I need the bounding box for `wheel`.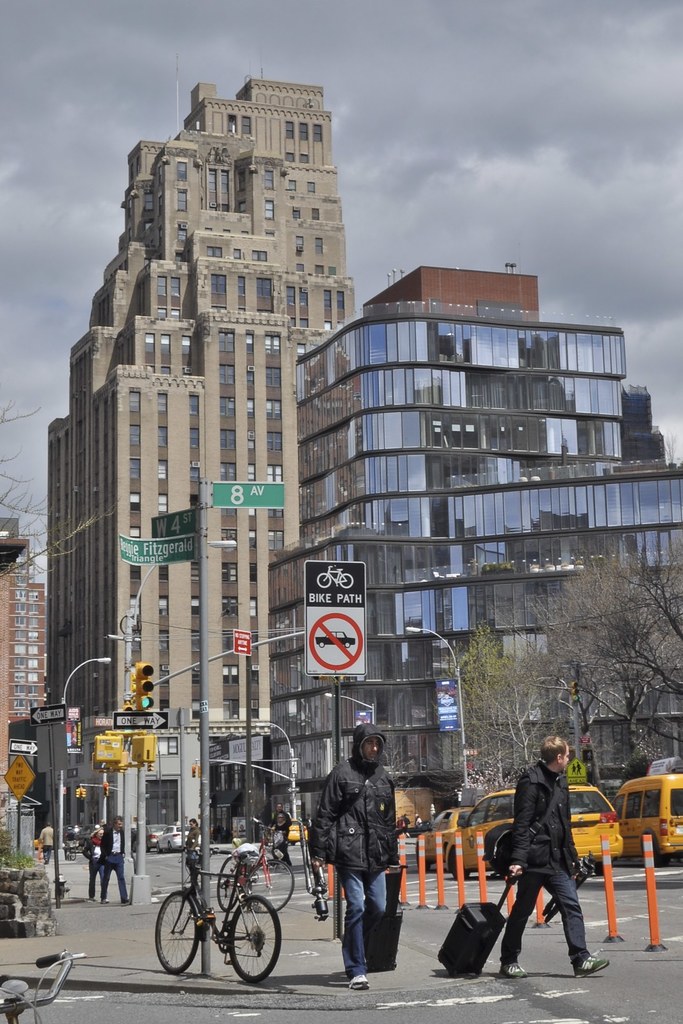
Here it is: select_region(226, 893, 282, 988).
